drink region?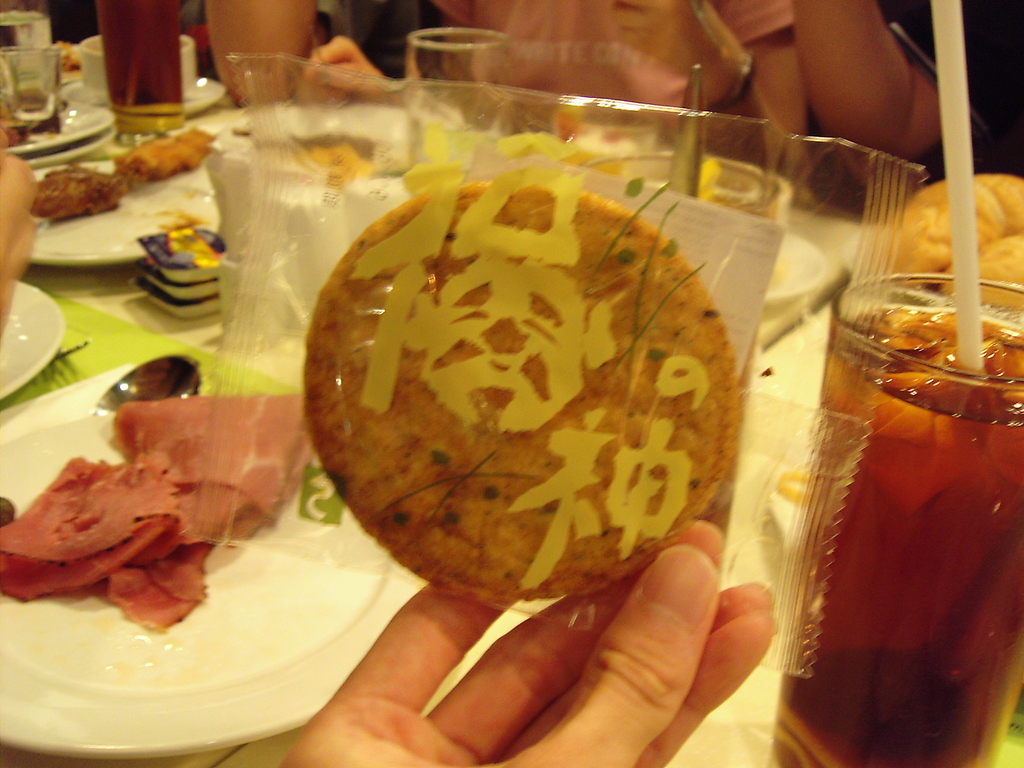
[770,311,1023,767]
